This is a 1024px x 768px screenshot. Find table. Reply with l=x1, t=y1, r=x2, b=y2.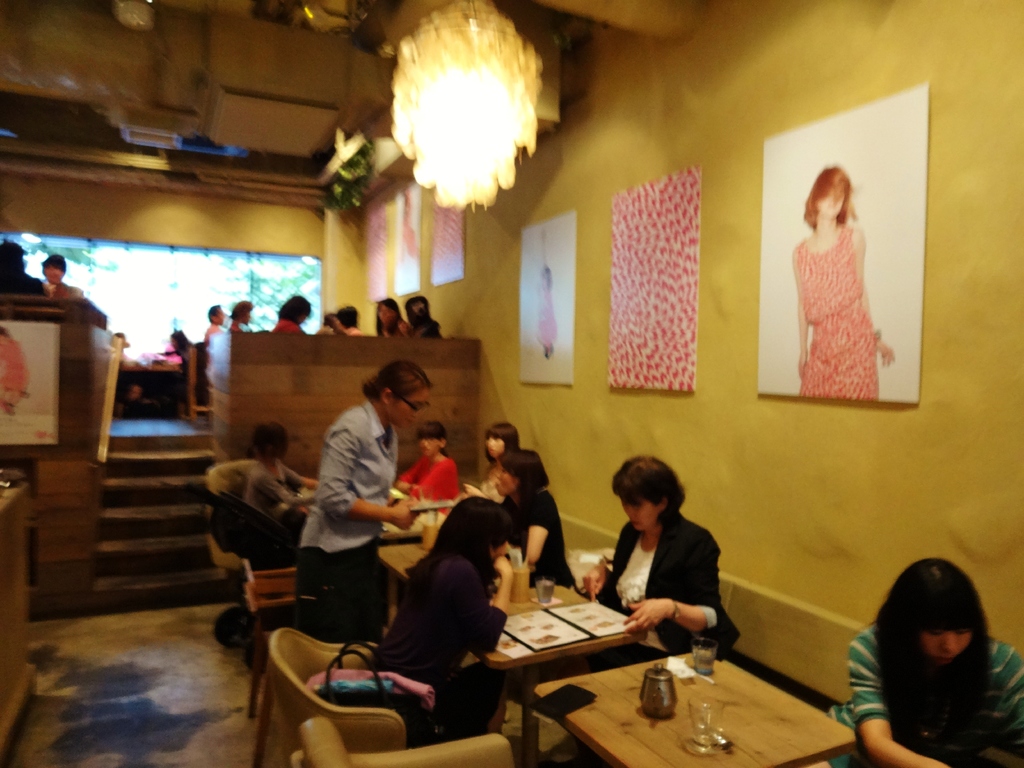
l=533, t=660, r=860, b=767.
